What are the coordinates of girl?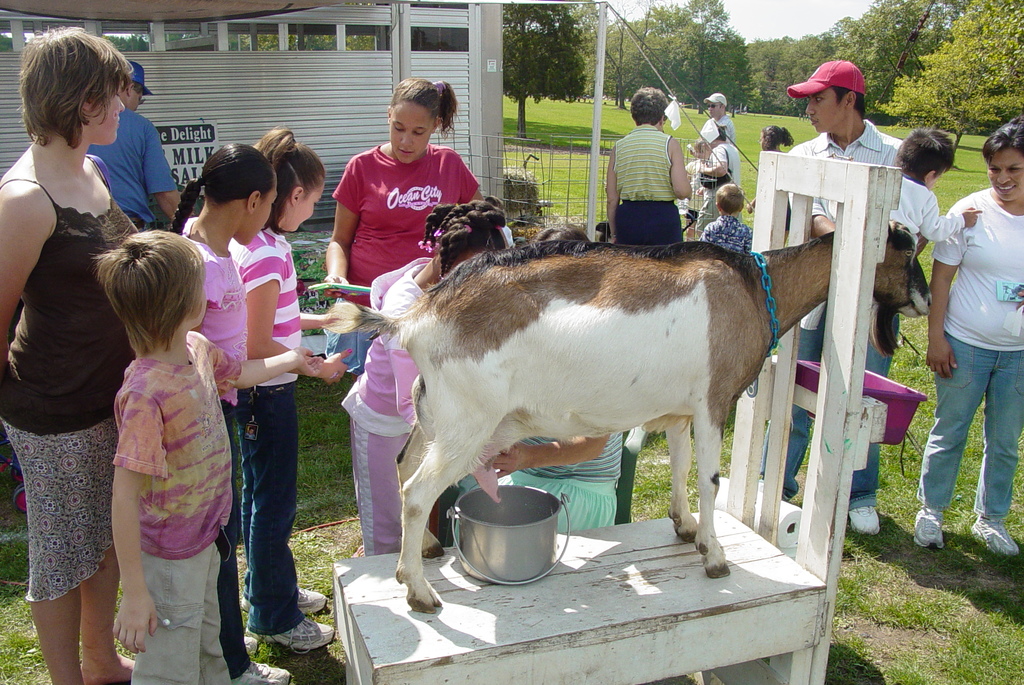
select_region(170, 145, 293, 684).
